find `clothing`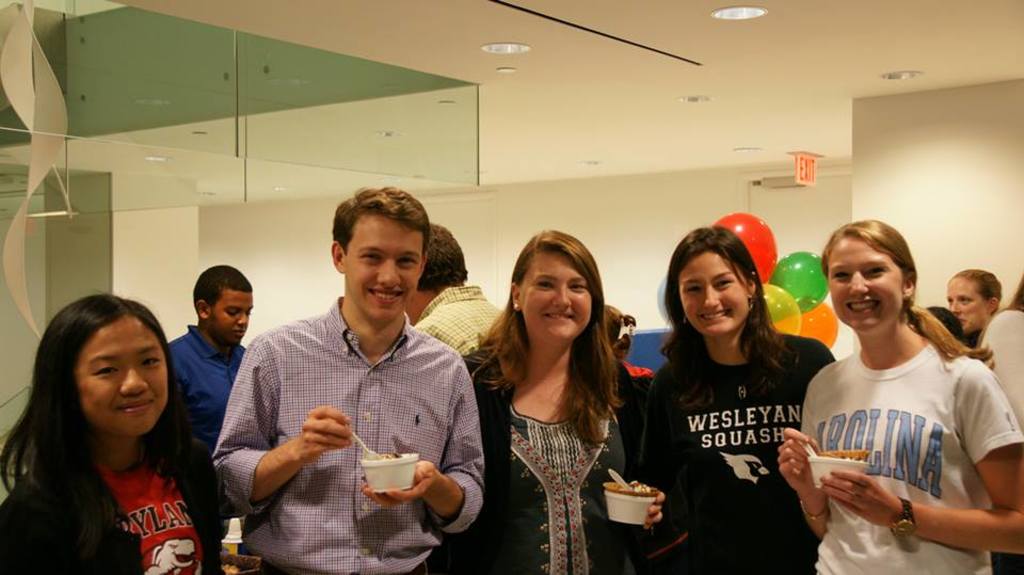
locate(0, 453, 229, 574)
